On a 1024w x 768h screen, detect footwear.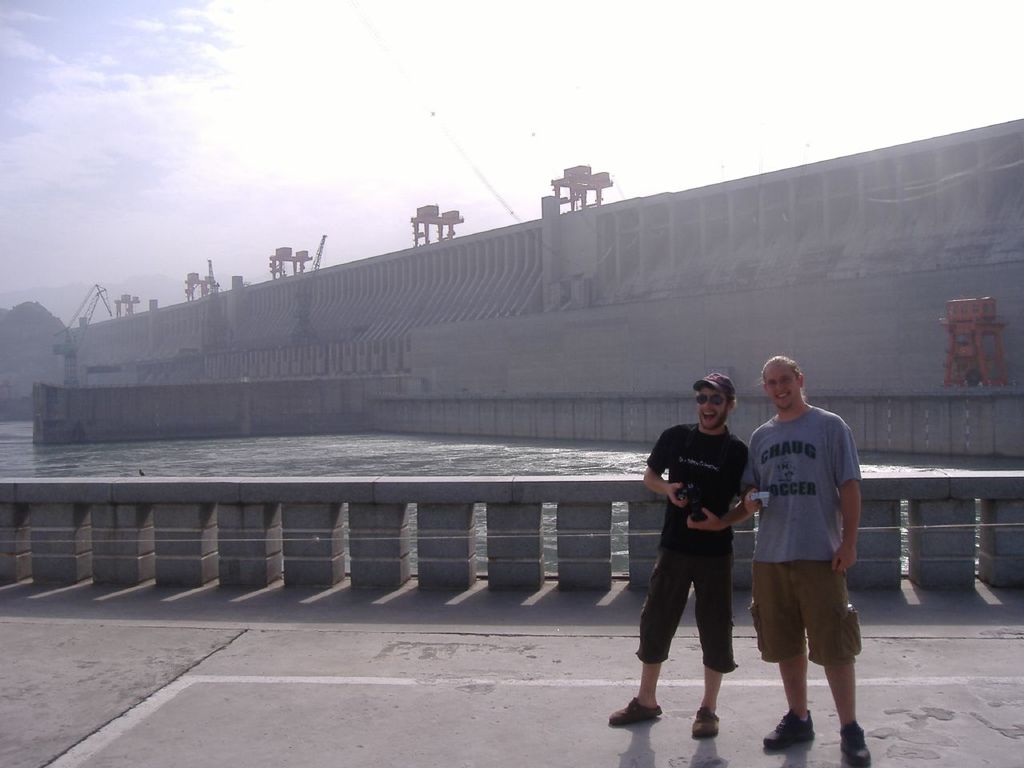
{"x1": 603, "y1": 692, "x2": 662, "y2": 729}.
